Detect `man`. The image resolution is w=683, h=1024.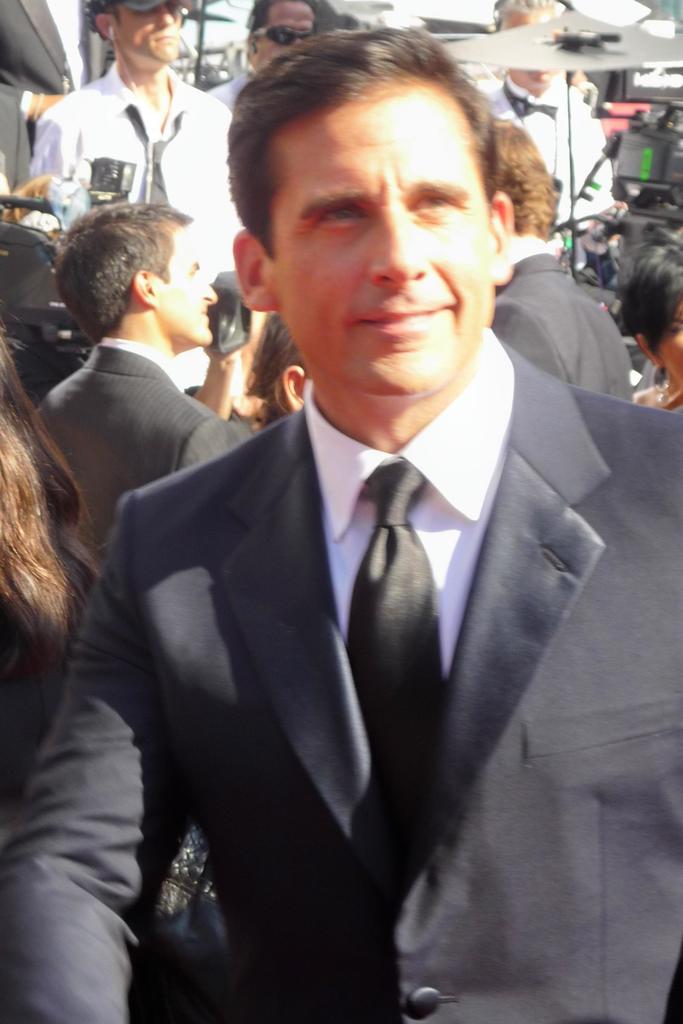
crop(0, 0, 128, 193).
